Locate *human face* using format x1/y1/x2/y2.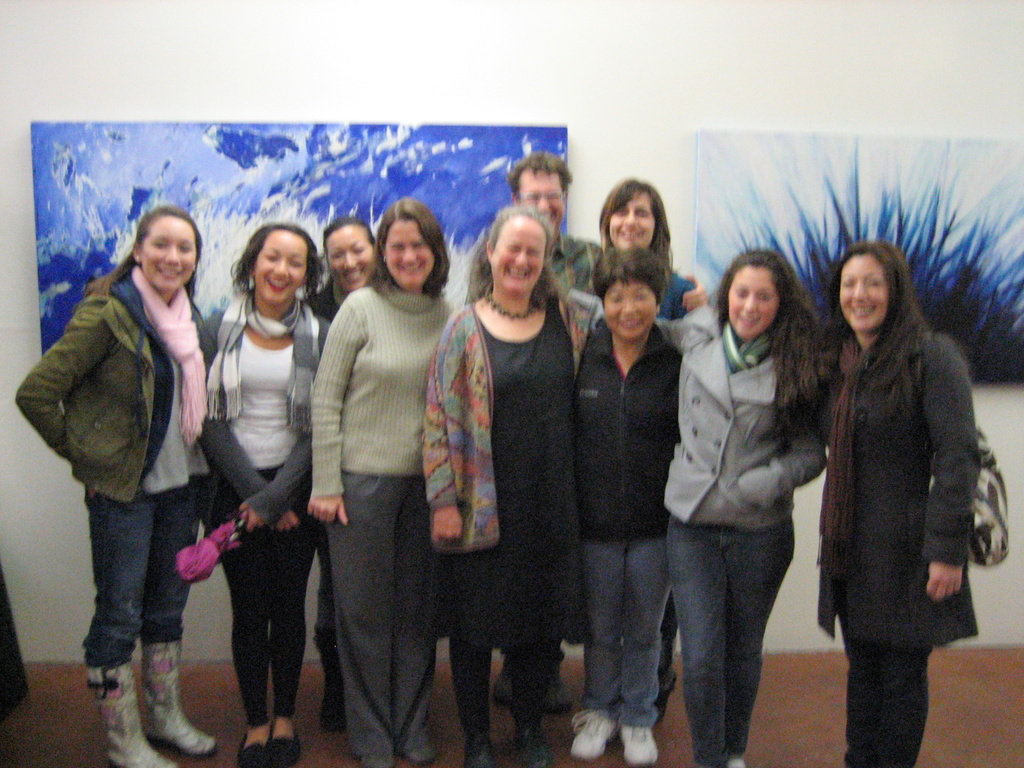
138/209/202/290.
